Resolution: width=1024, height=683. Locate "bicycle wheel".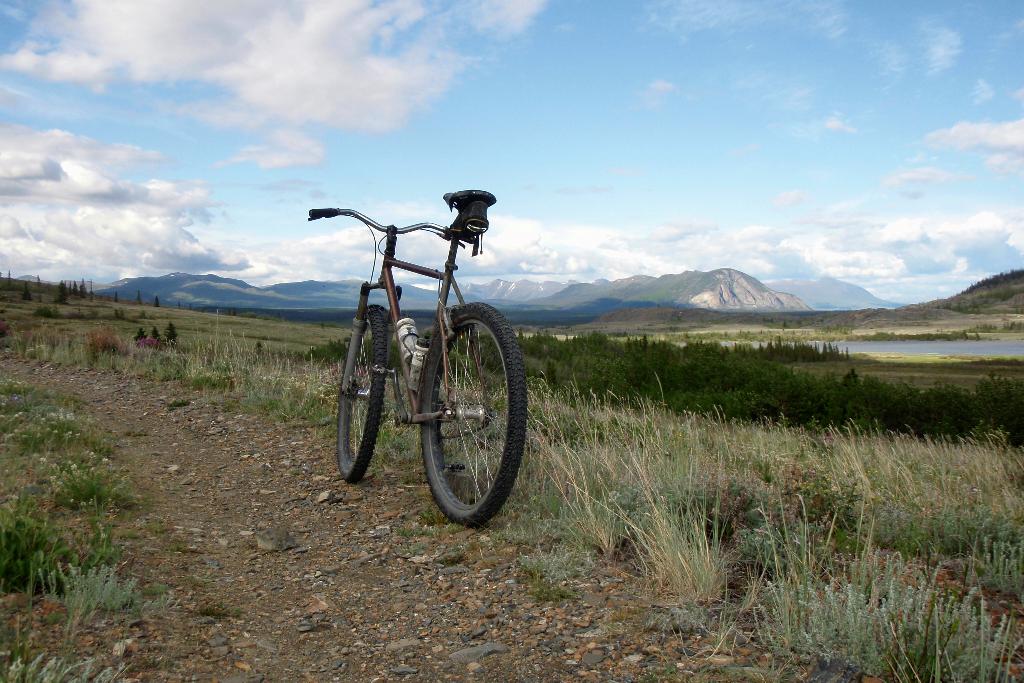
bbox(339, 302, 387, 486).
